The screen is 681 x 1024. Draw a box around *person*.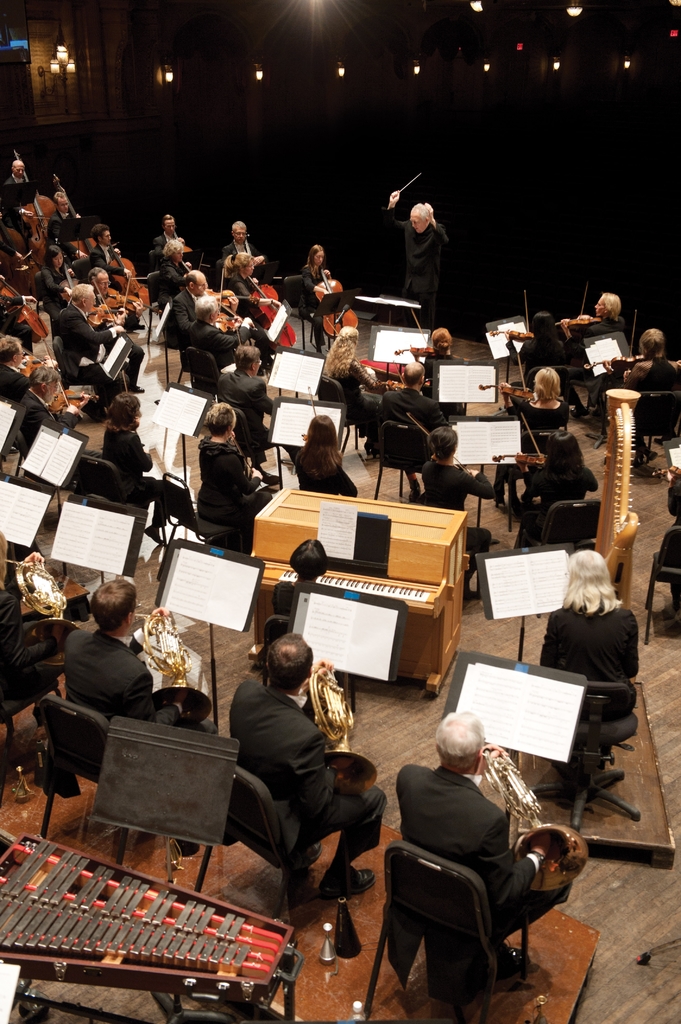
[280, 414, 354, 500].
